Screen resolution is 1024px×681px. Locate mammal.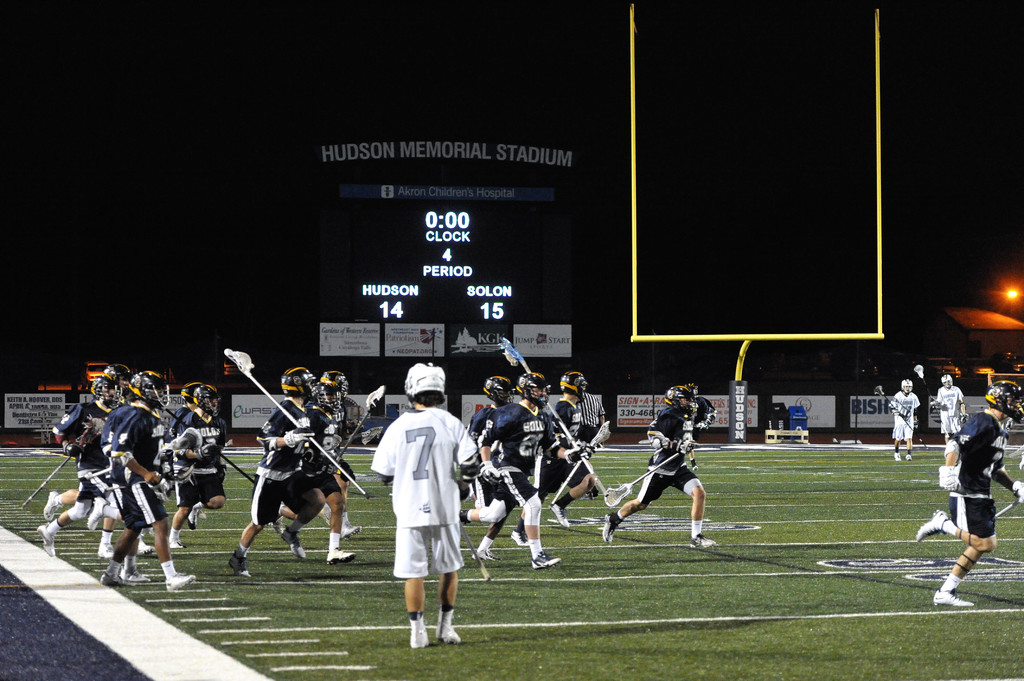
168, 383, 232, 547.
